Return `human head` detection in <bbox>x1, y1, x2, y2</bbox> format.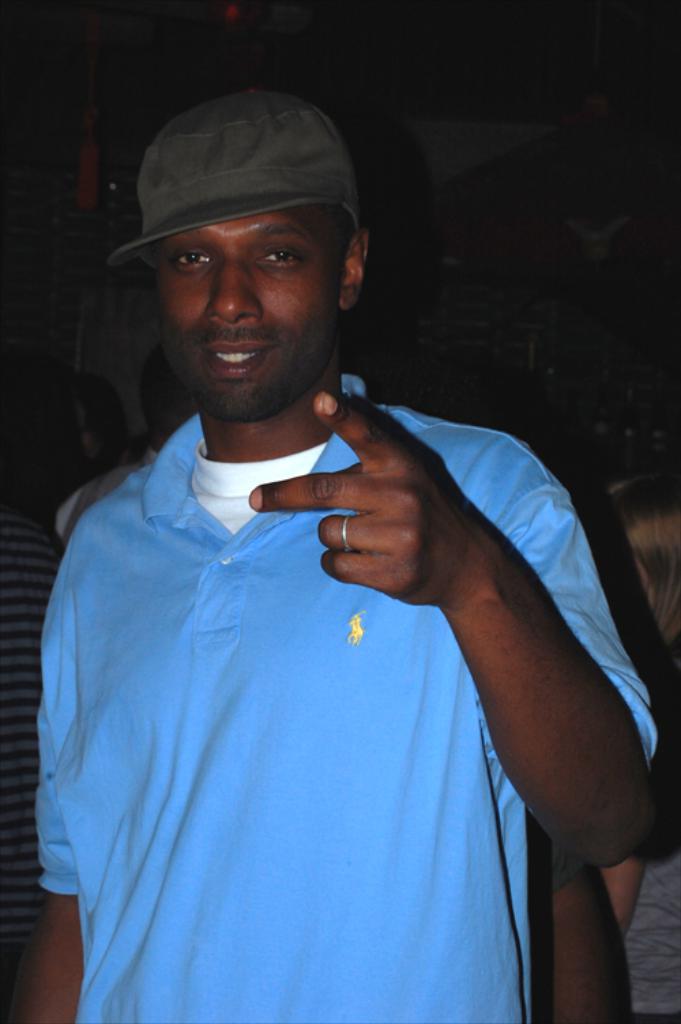
<bbox>112, 90, 390, 436</bbox>.
